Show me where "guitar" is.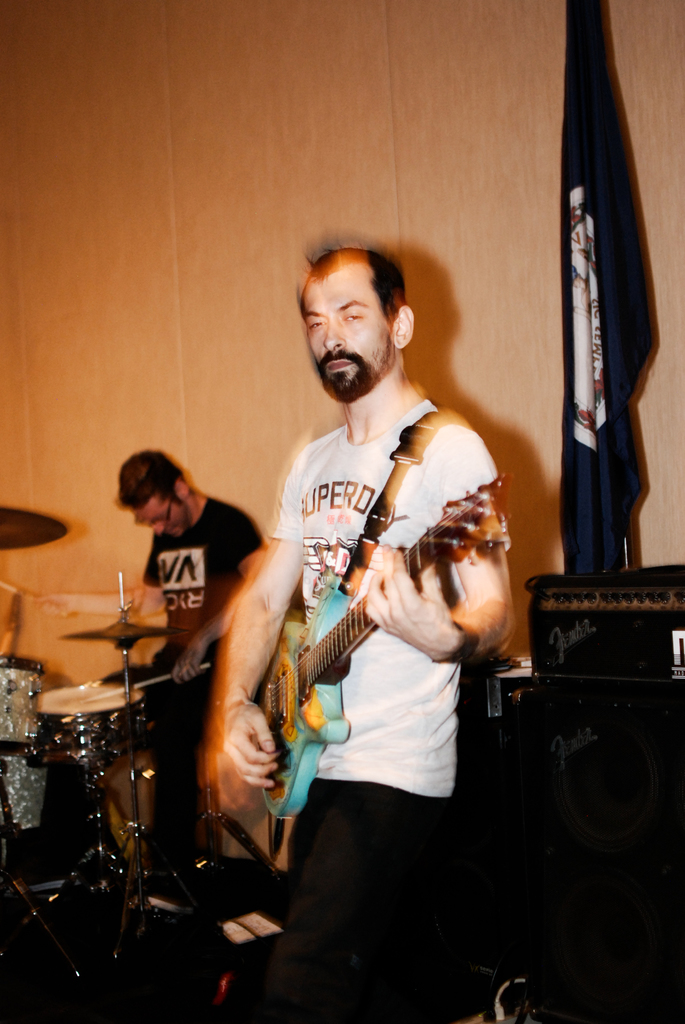
"guitar" is at box(188, 464, 519, 804).
